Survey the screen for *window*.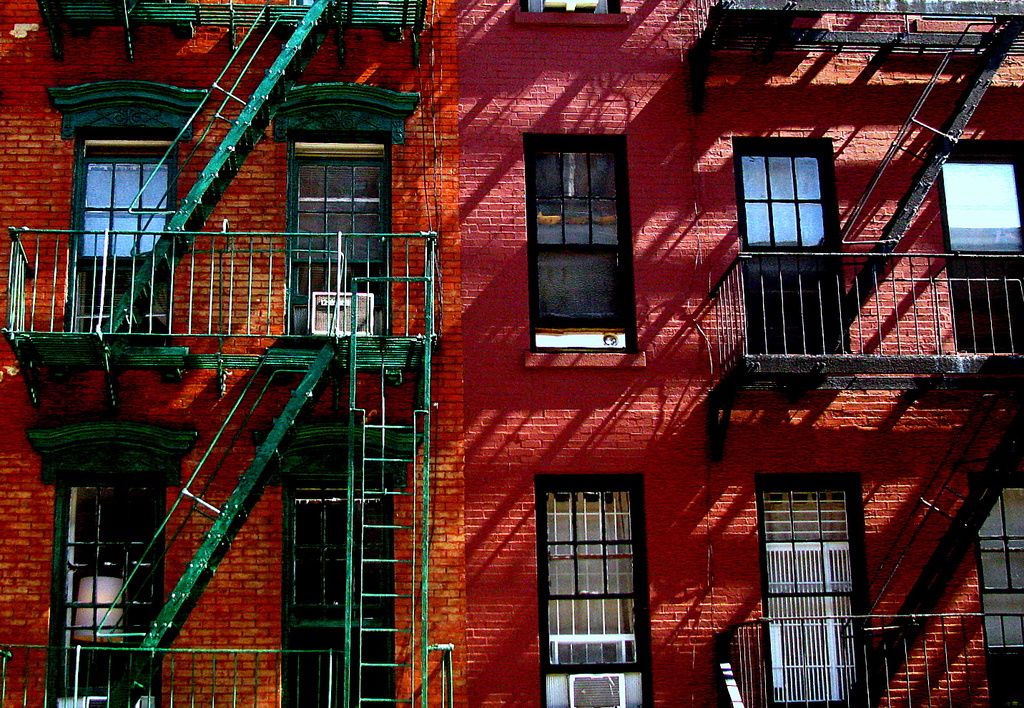
Survey found: bbox(964, 483, 1023, 674).
